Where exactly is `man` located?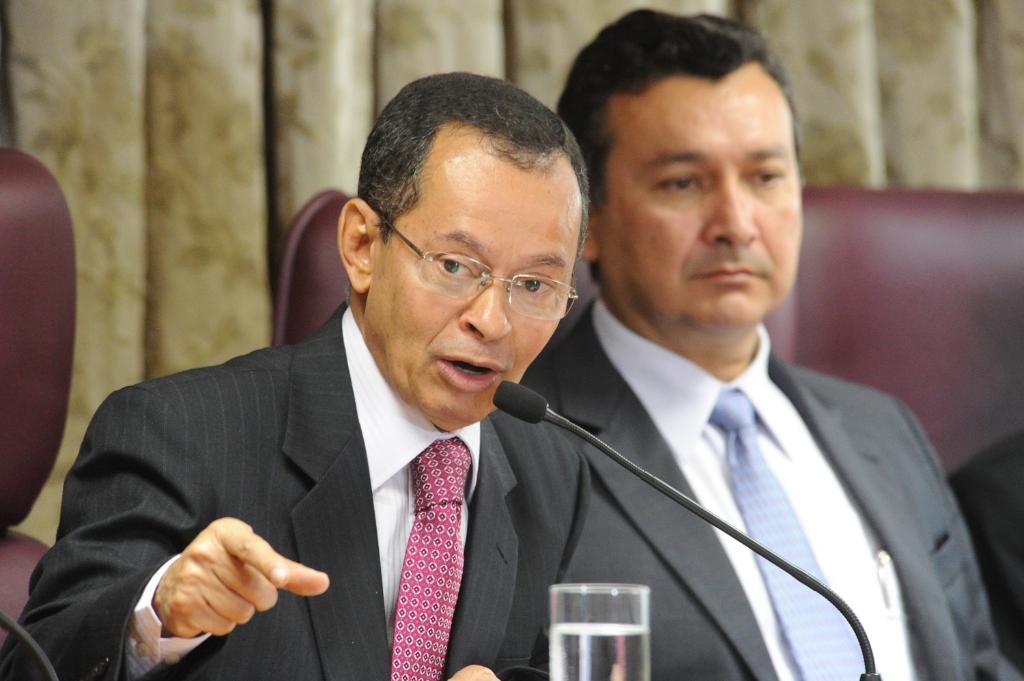
Its bounding box is select_region(51, 90, 665, 665).
